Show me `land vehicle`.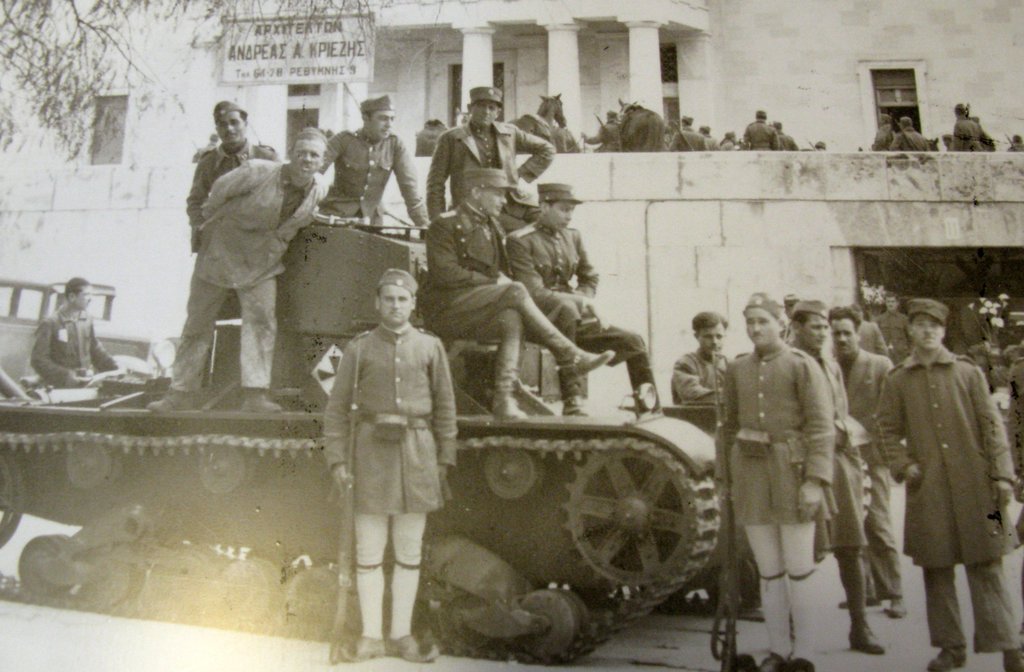
`land vehicle` is here: <region>25, 90, 815, 659</region>.
